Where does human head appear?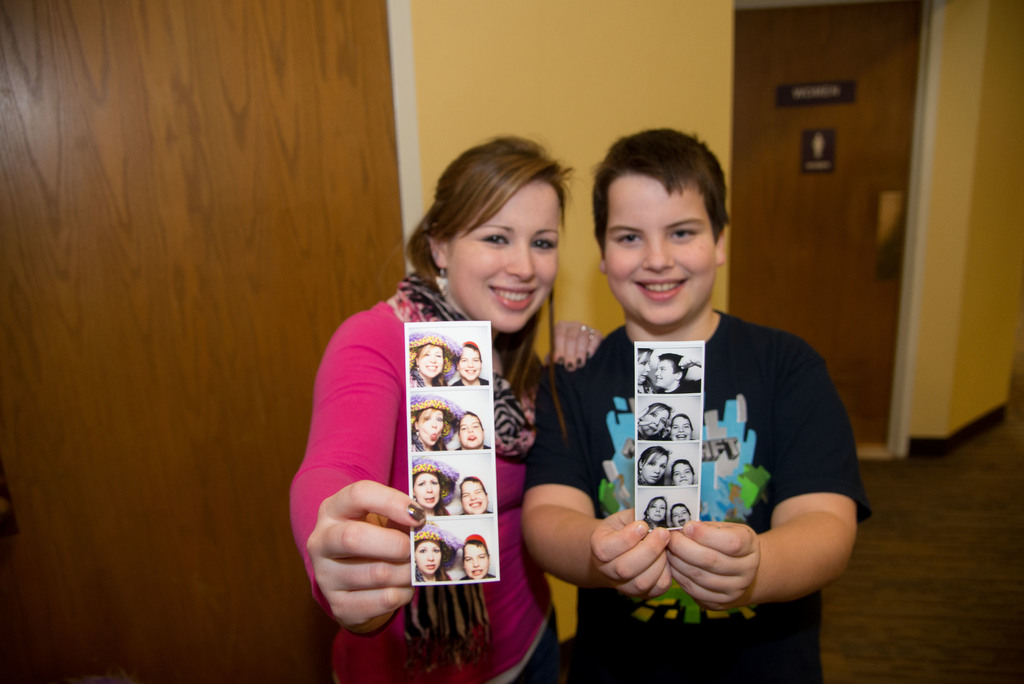
Appears at crop(671, 416, 693, 441).
